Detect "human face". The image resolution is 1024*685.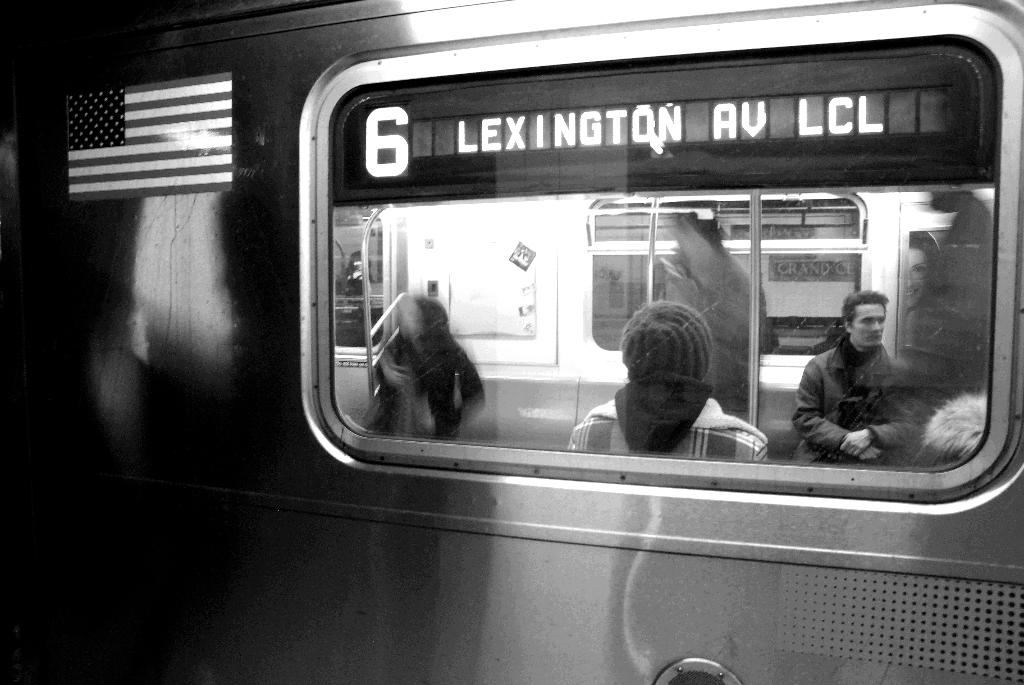
detection(904, 248, 927, 308).
